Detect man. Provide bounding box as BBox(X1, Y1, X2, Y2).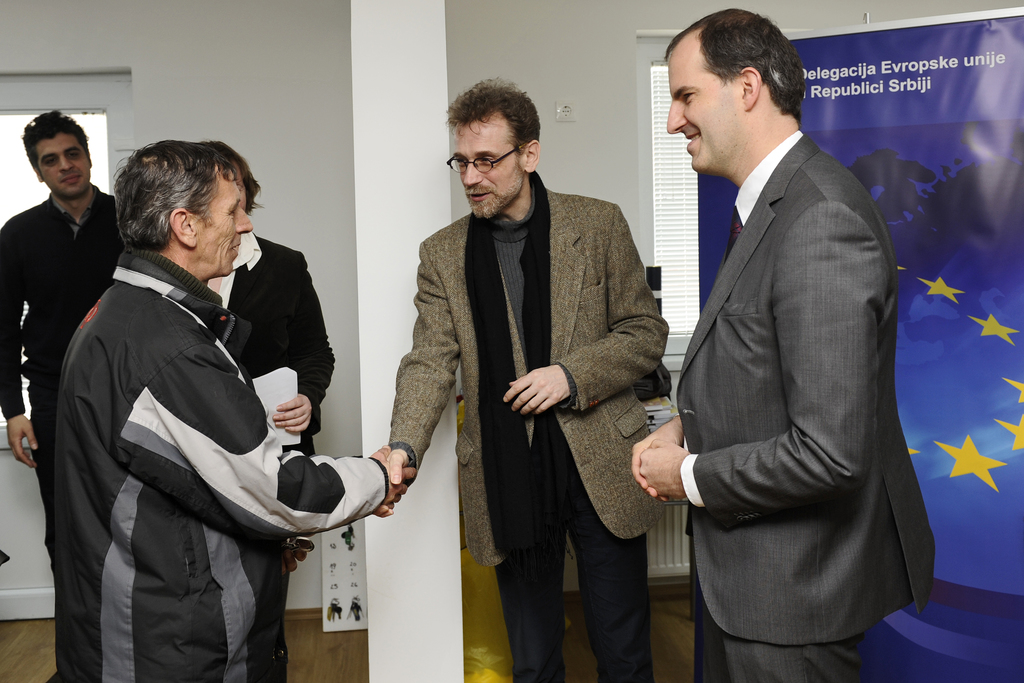
BBox(371, 75, 675, 682).
